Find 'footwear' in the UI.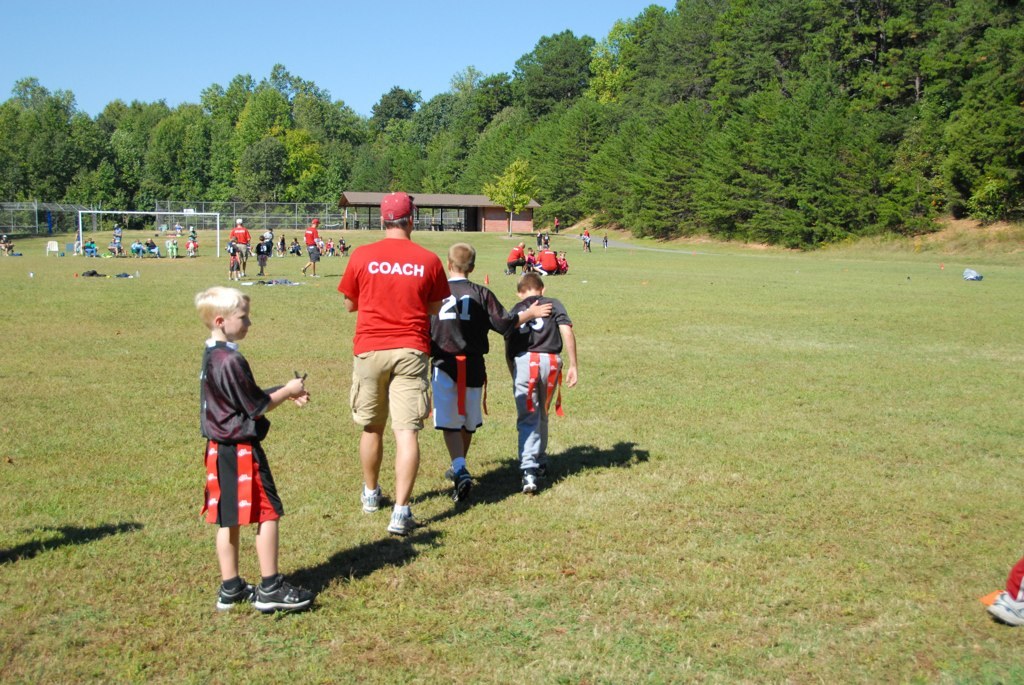
UI element at {"x1": 452, "y1": 466, "x2": 475, "y2": 503}.
